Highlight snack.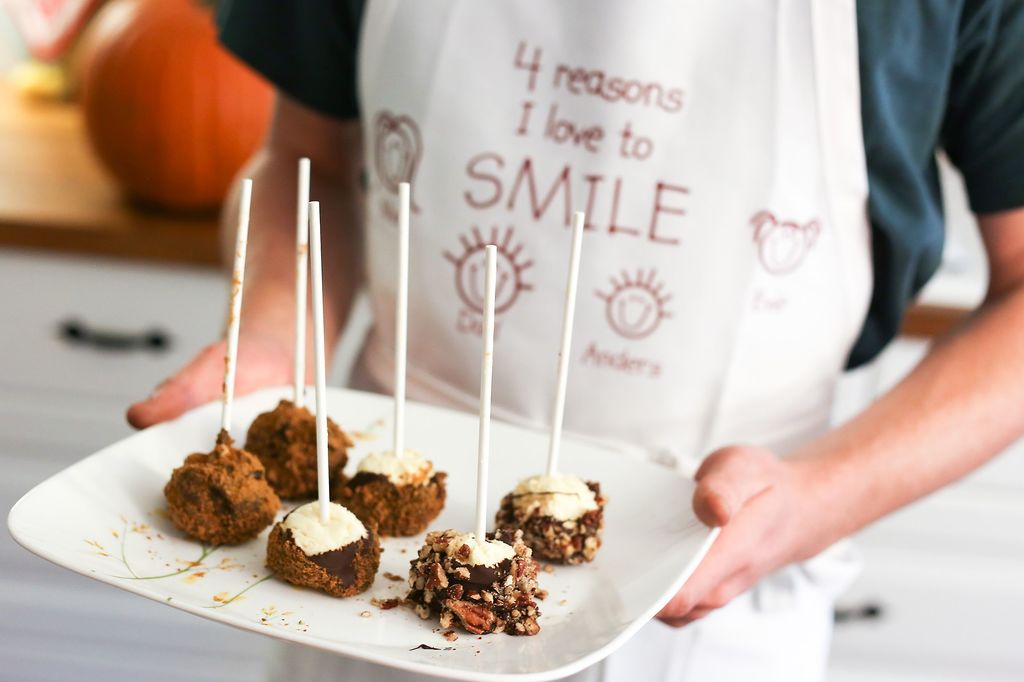
Highlighted region: (left=257, top=498, right=385, bottom=603).
